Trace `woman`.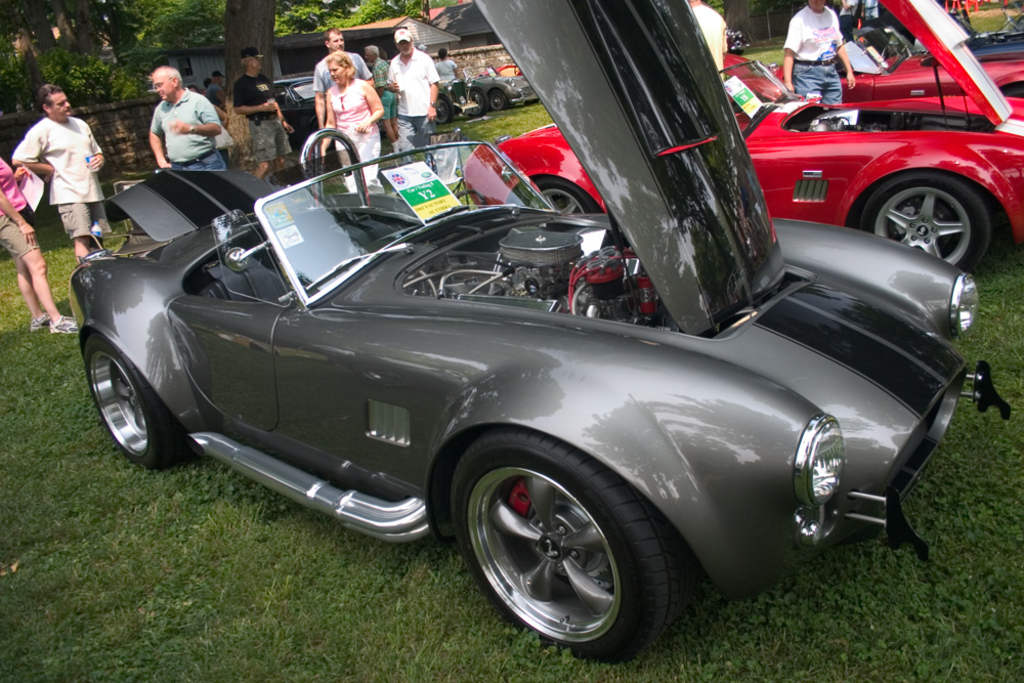
Traced to <region>0, 156, 80, 336</region>.
